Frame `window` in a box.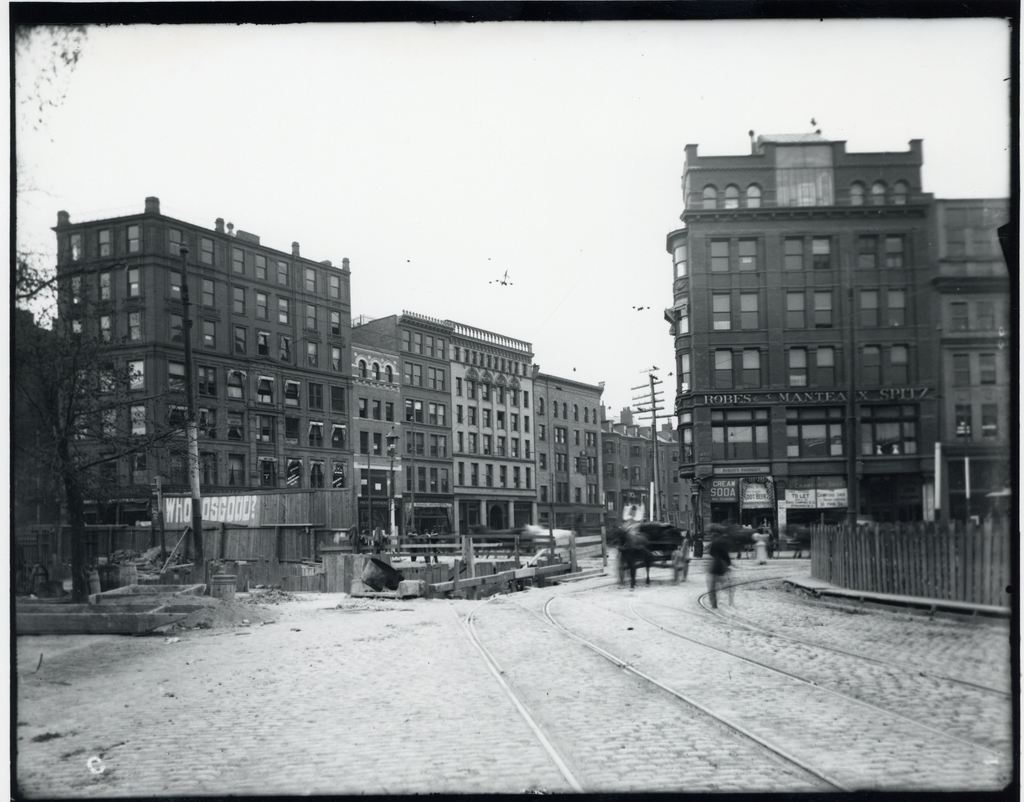
box=[129, 268, 137, 299].
